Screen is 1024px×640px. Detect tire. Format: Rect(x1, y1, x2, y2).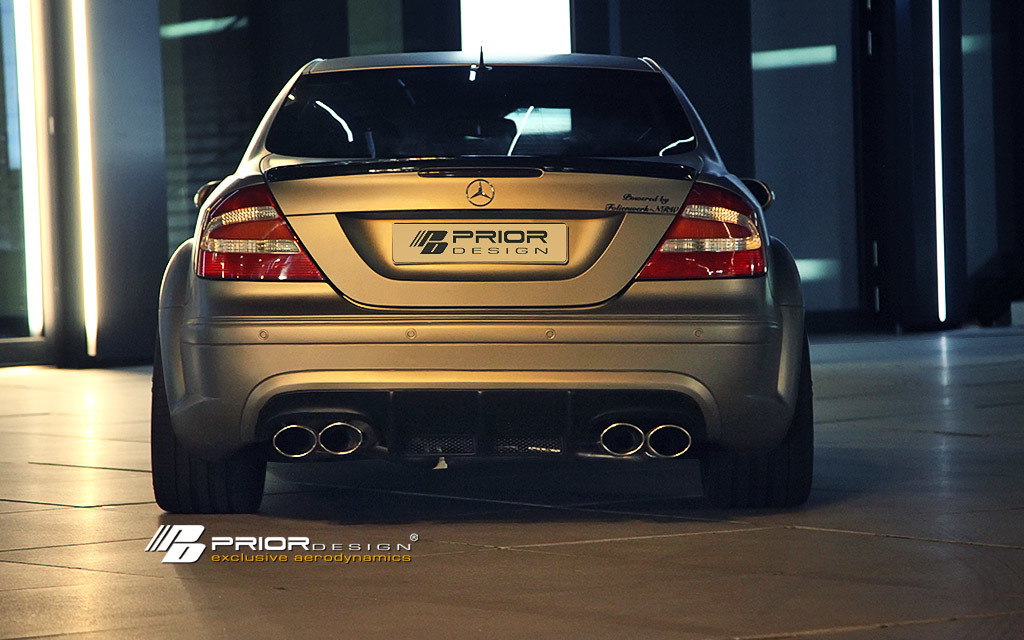
Rect(701, 324, 819, 512).
